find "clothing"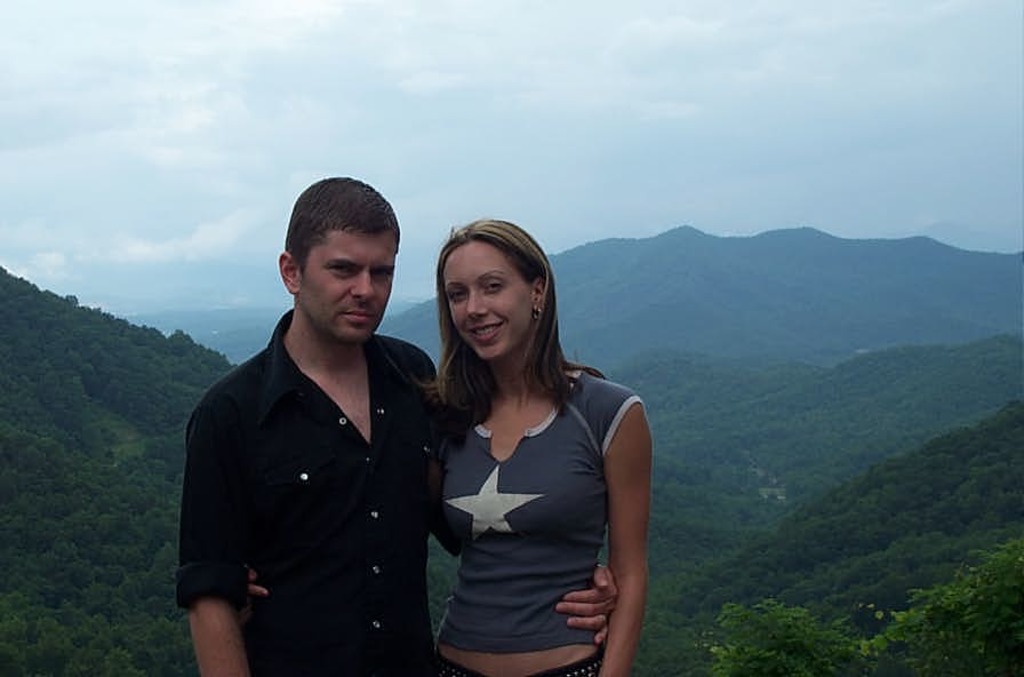
(x1=425, y1=375, x2=648, y2=646)
